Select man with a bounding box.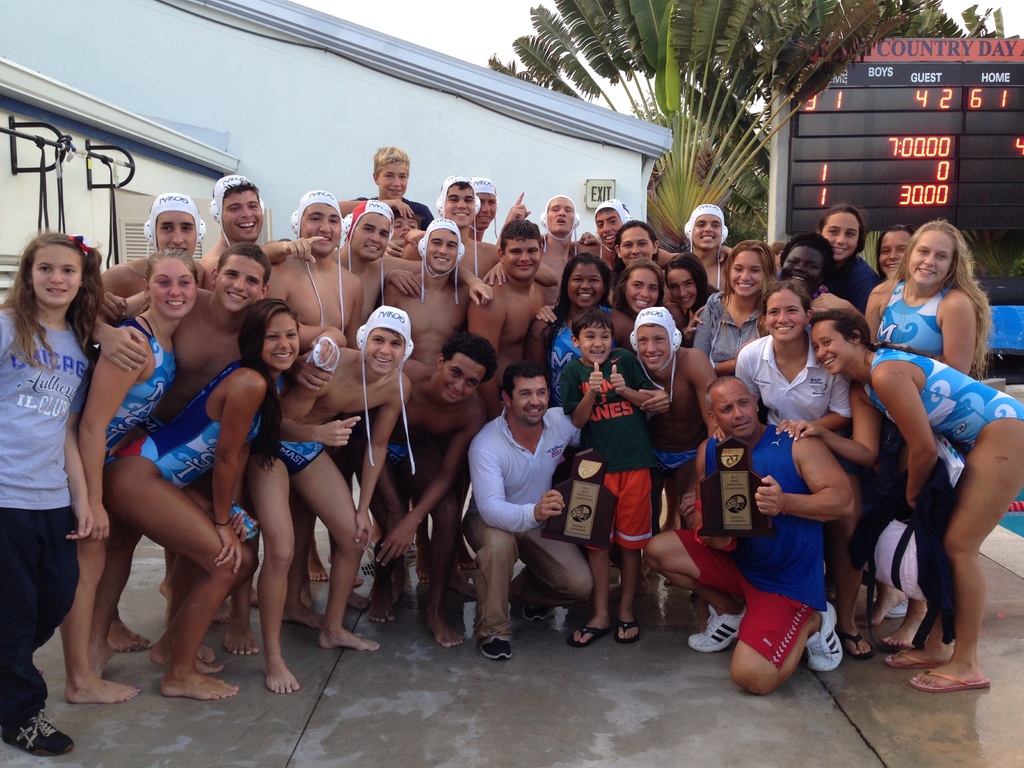
BBox(318, 204, 499, 328).
